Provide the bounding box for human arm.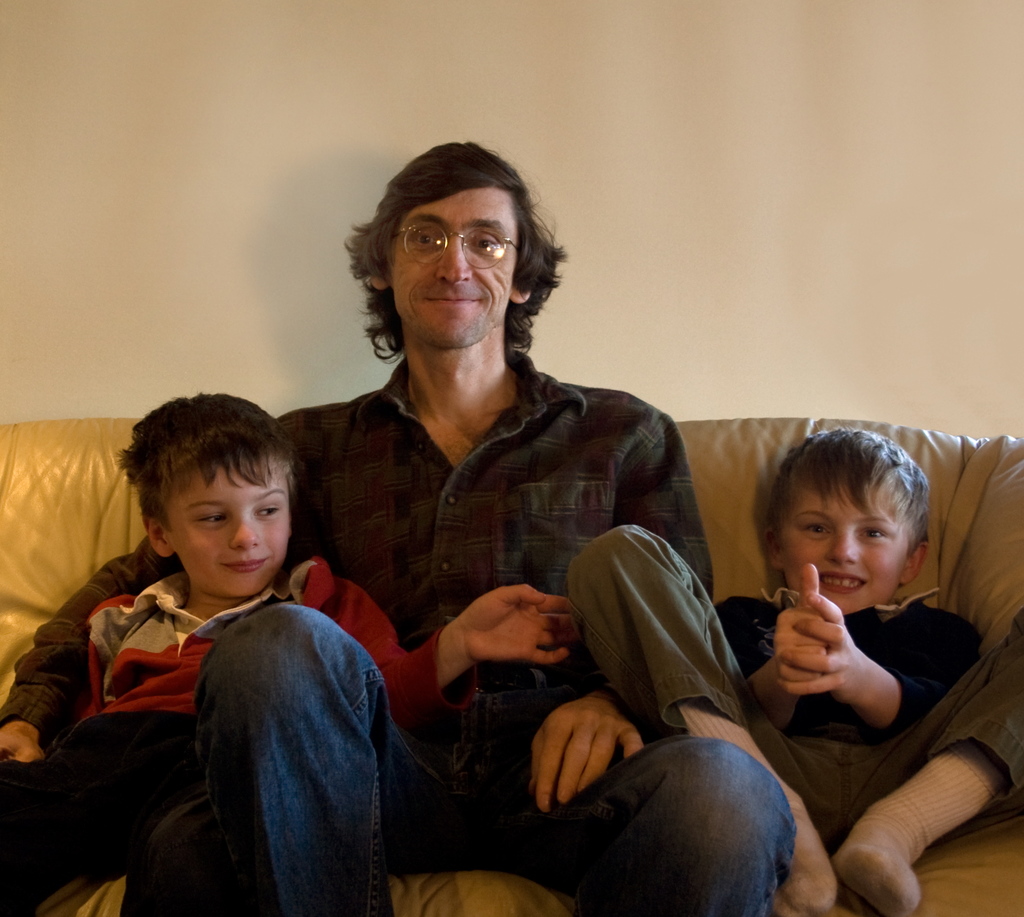
(left=318, top=563, right=585, bottom=712).
